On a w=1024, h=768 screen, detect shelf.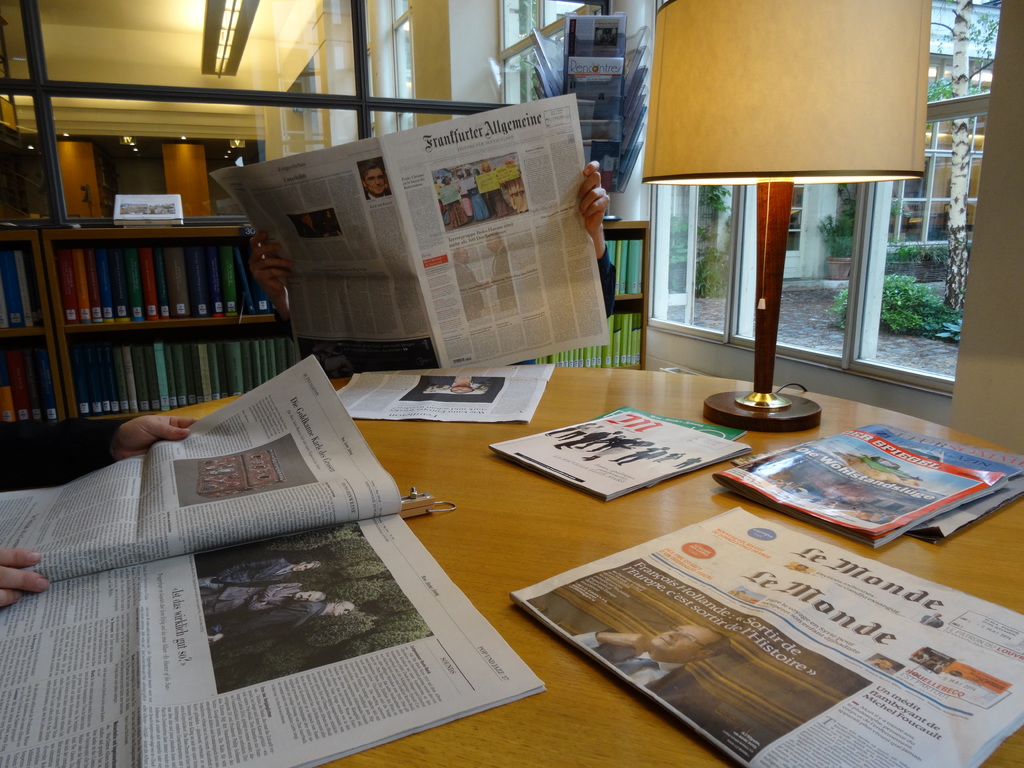
bbox=(512, 301, 647, 370).
